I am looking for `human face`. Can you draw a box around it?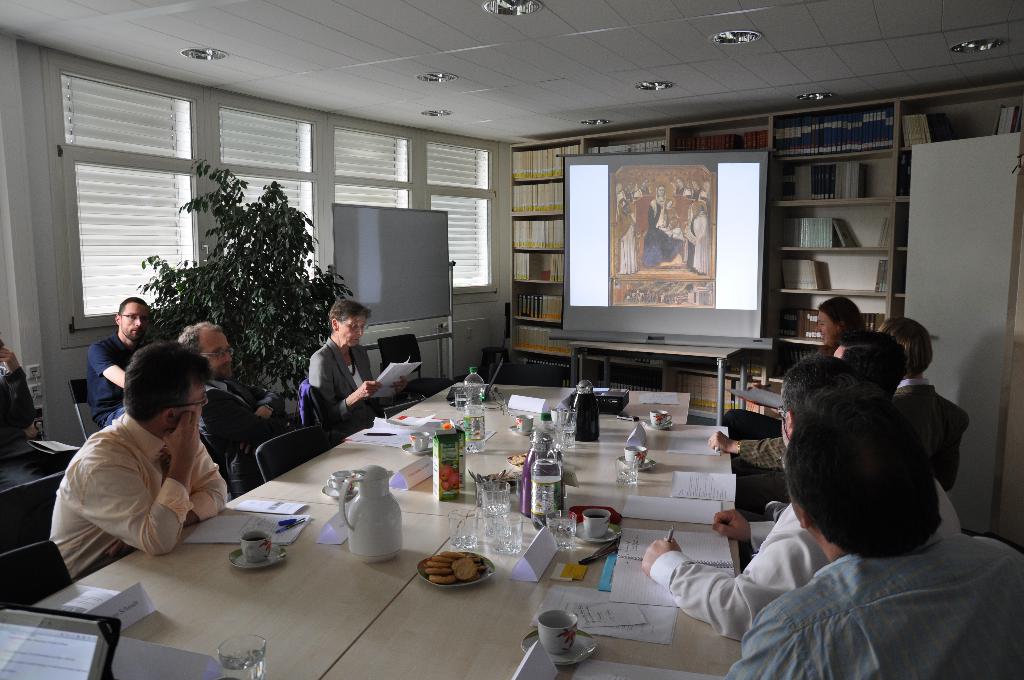
Sure, the bounding box is <box>200,332,232,380</box>.
